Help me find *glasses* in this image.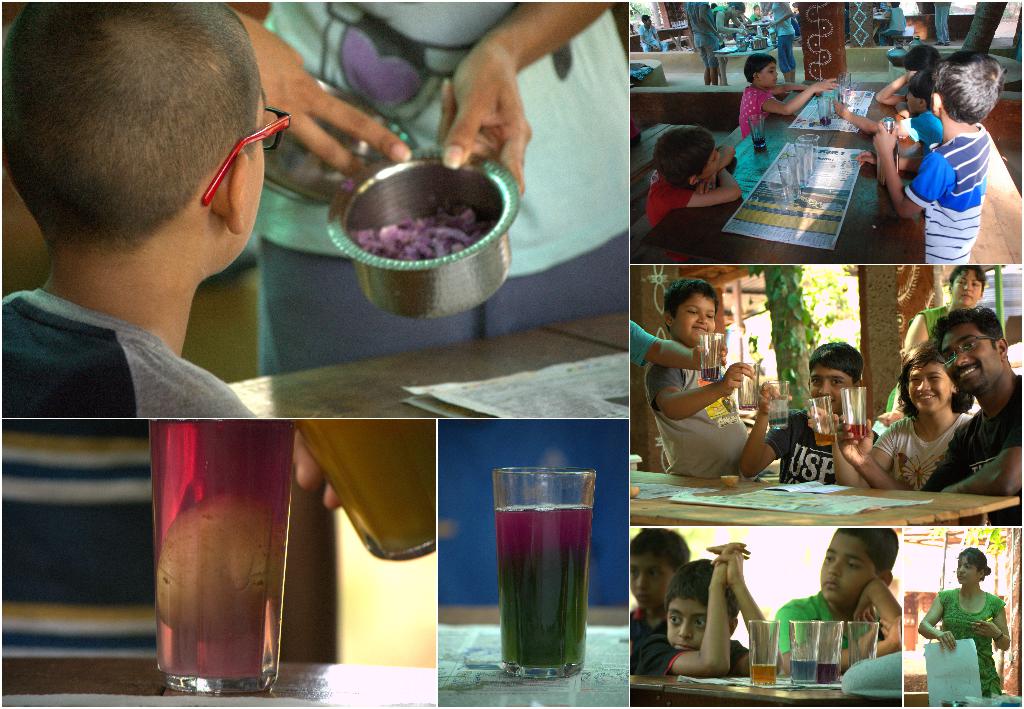
Found it: x1=199 y1=102 x2=294 y2=207.
